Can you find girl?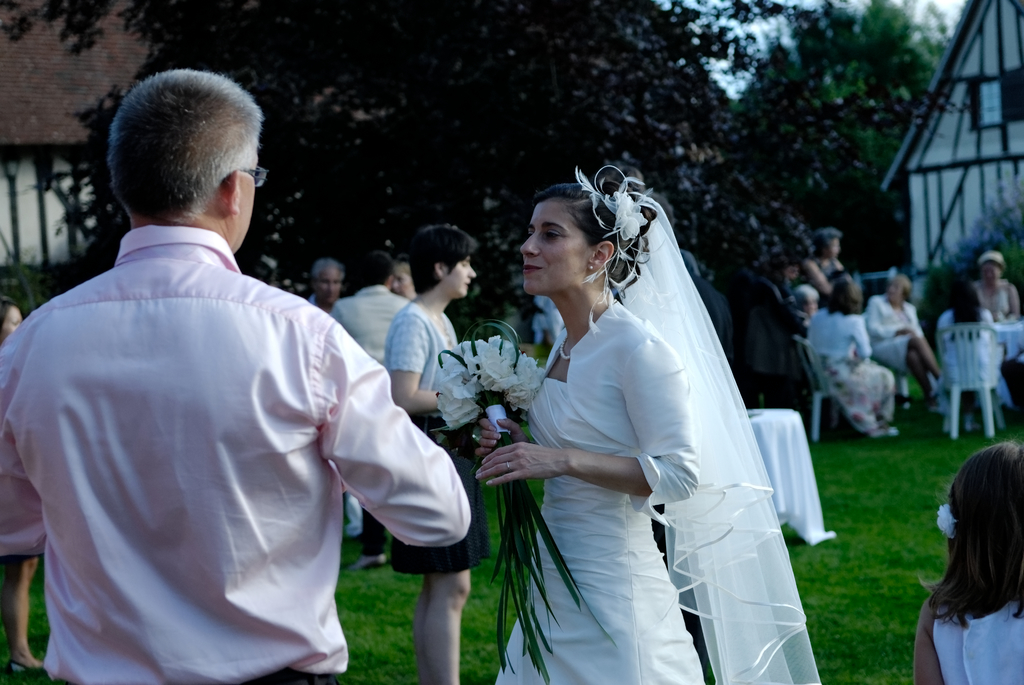
Yes, bounding box: detection(912, 442, 1023, 684).
